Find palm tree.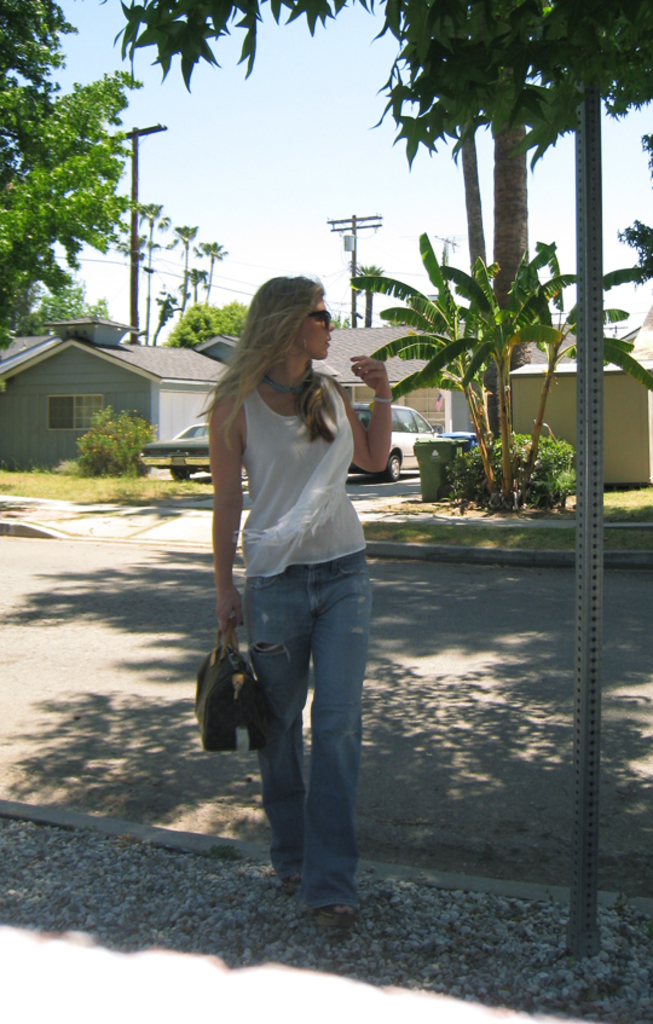
[195,238,230,299].
